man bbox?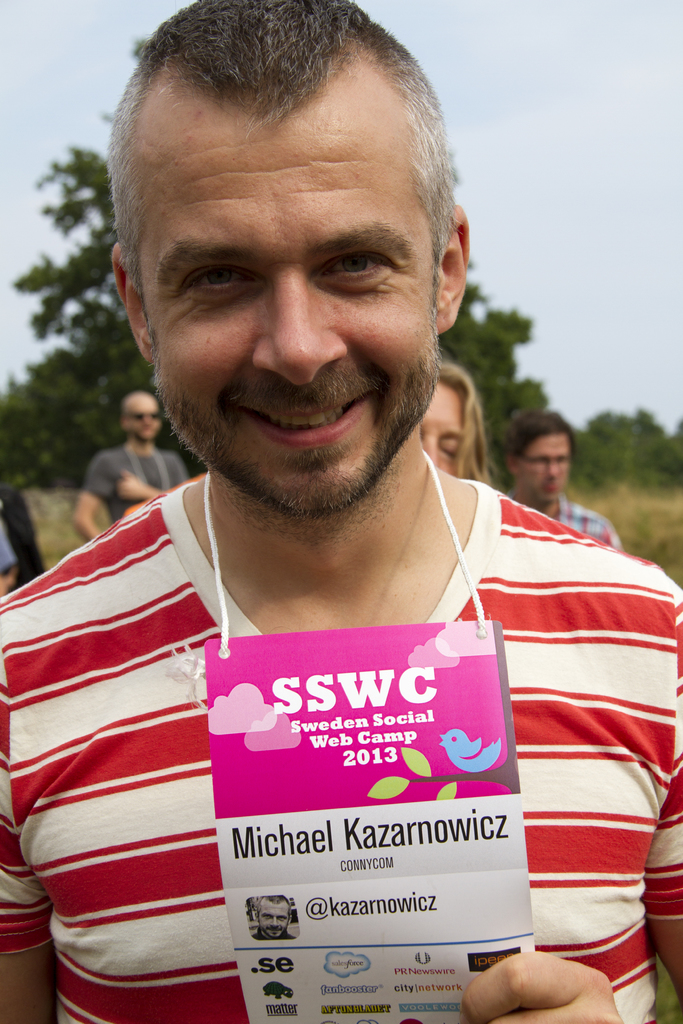
{"x1": 254, "y1": 897, "x2": 301, "y2": 942}
